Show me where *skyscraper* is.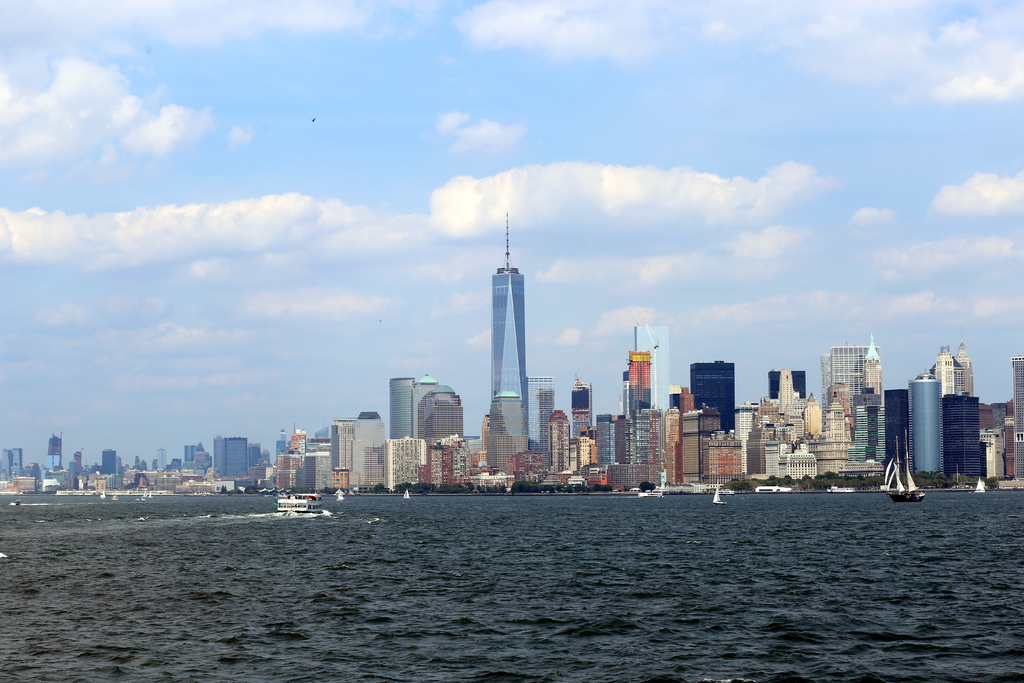
*skyscraper* is at (636,324,677,407).
